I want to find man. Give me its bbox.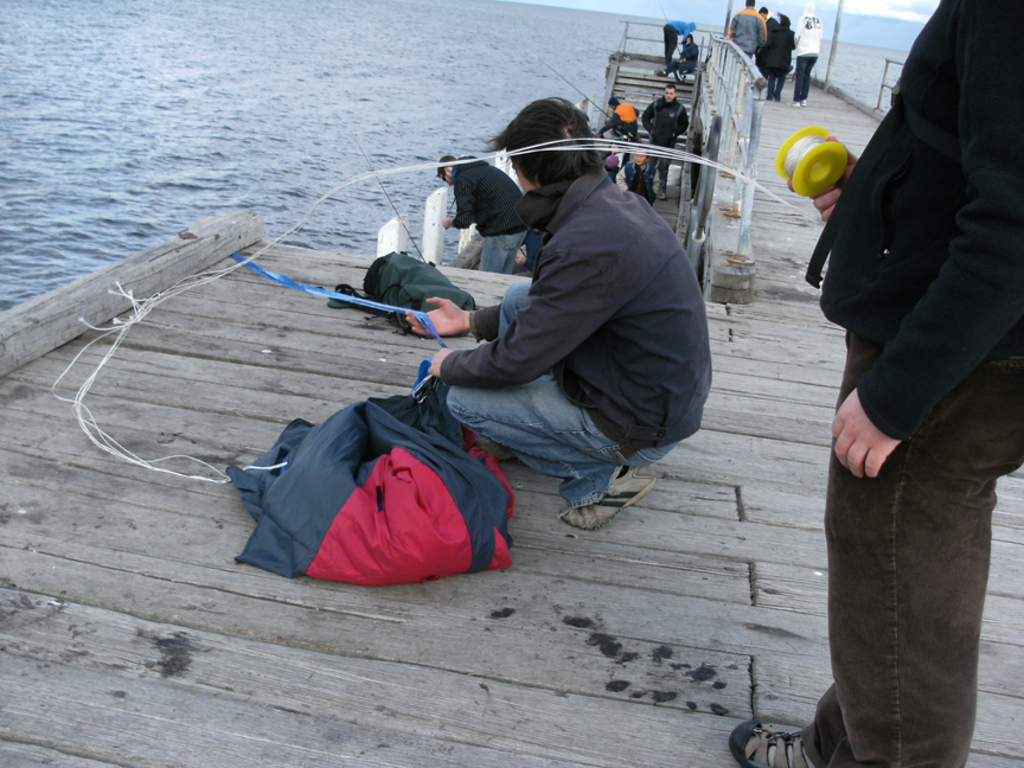
730/0/768/59.
